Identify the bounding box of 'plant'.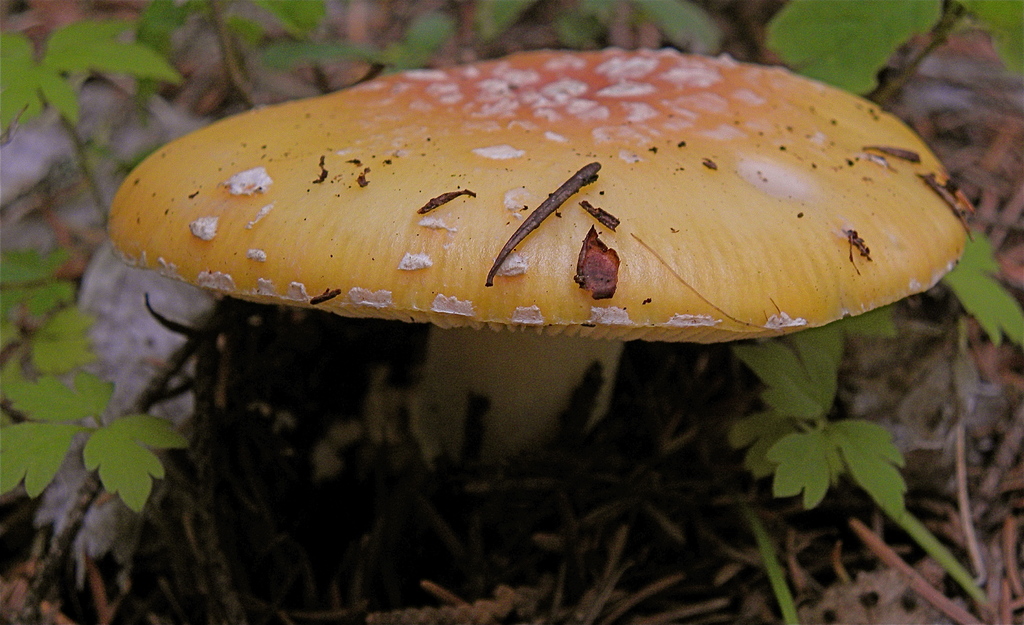
{"x1": 938, "y1": 226, "x2": 1023, "y2": 350}.
